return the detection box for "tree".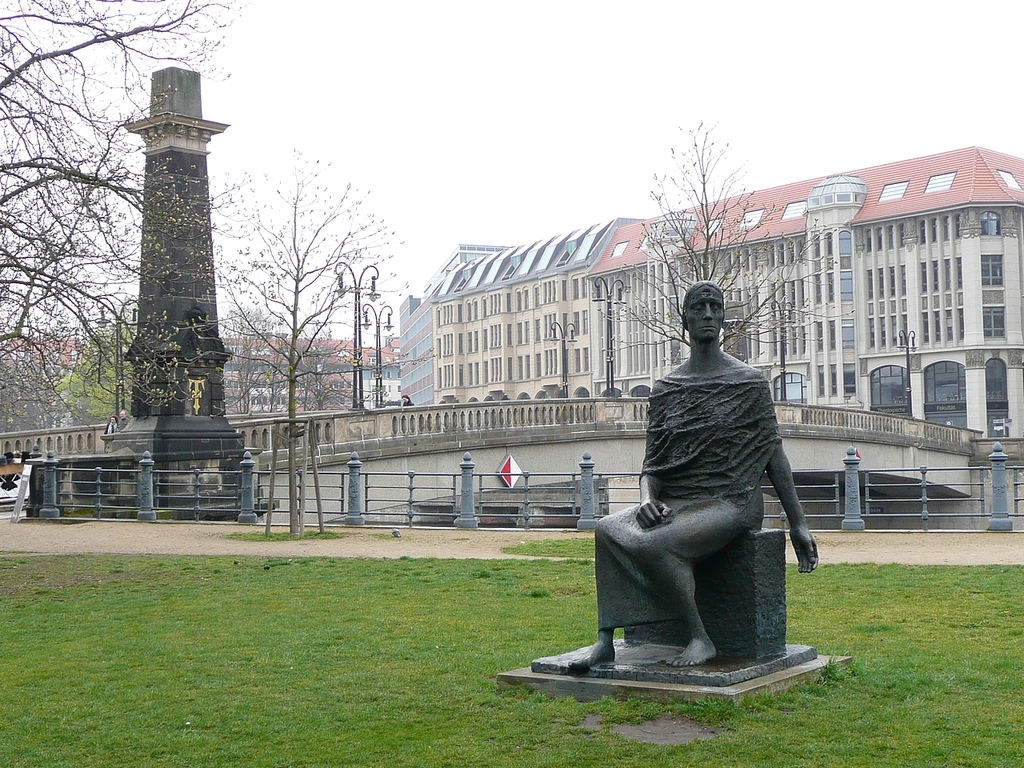
region(55, 321, 146, 422).
